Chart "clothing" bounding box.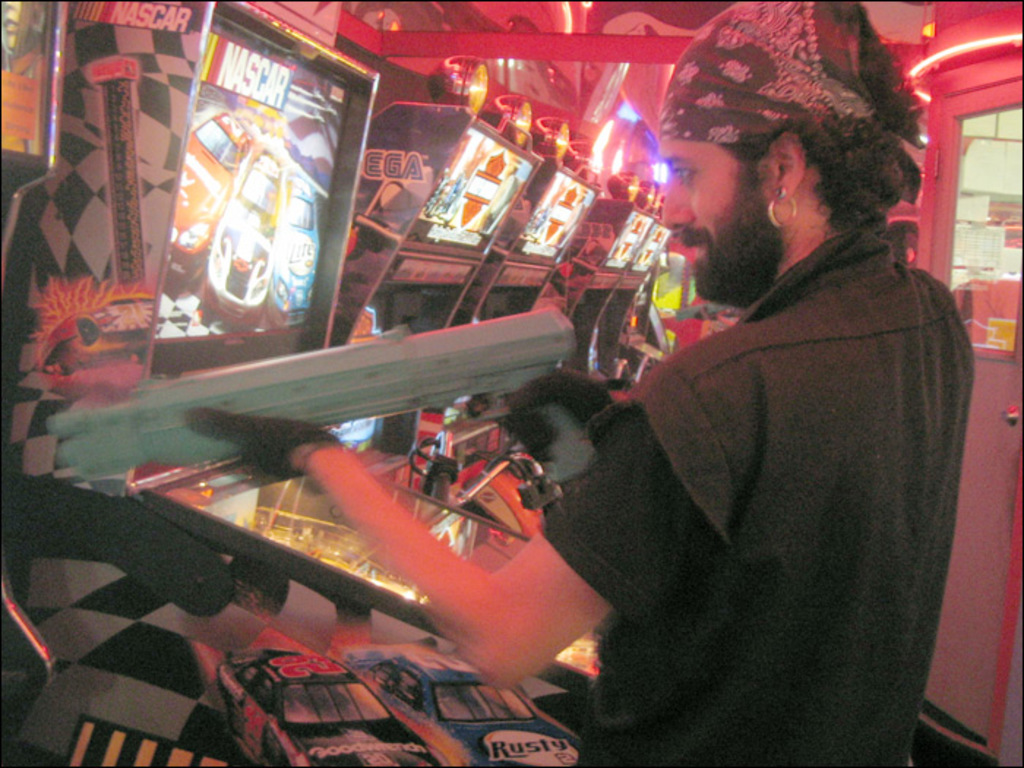
Charted: select_region(534, 219, 977, 767).
